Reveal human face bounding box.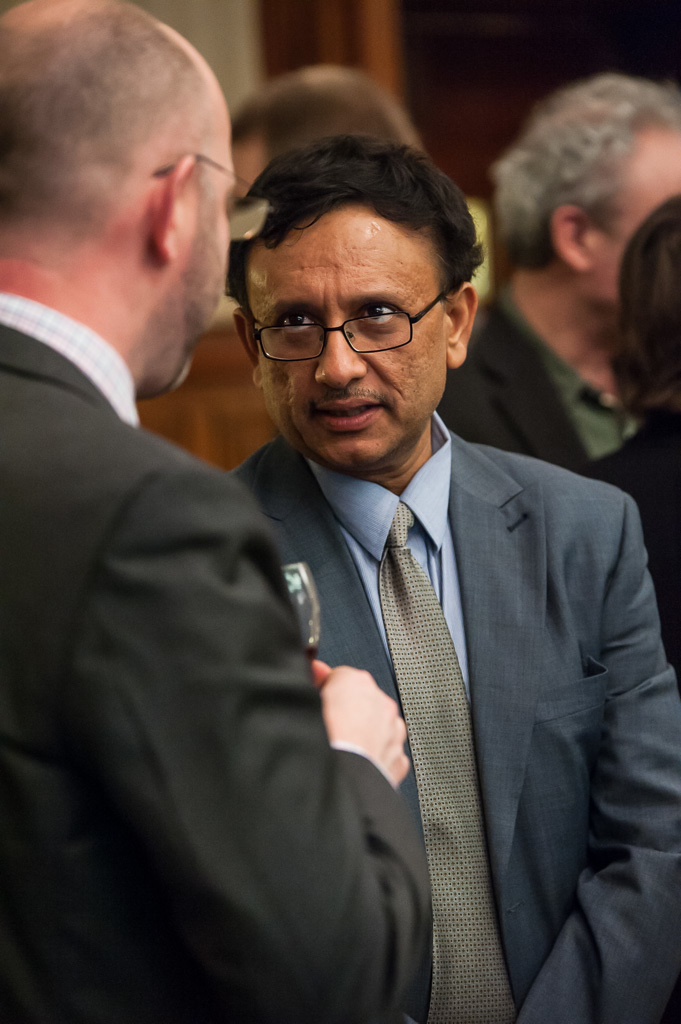
Revealed: <bbox>259, 206, 446, 471</bbox>.
